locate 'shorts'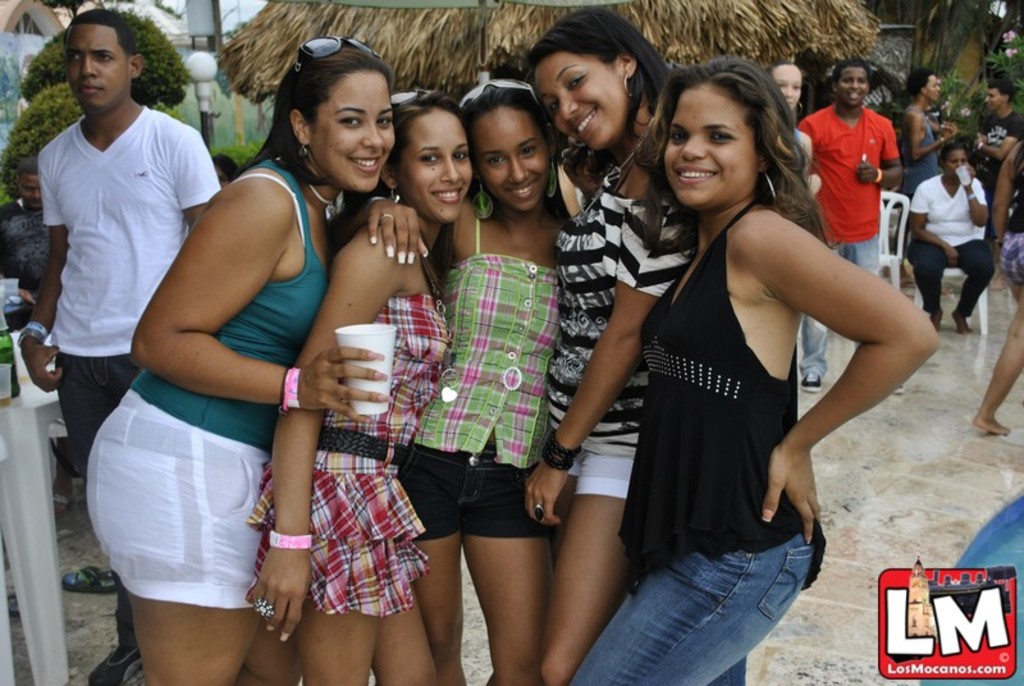
x1=998 y1=230 x2=1023 y2=285
